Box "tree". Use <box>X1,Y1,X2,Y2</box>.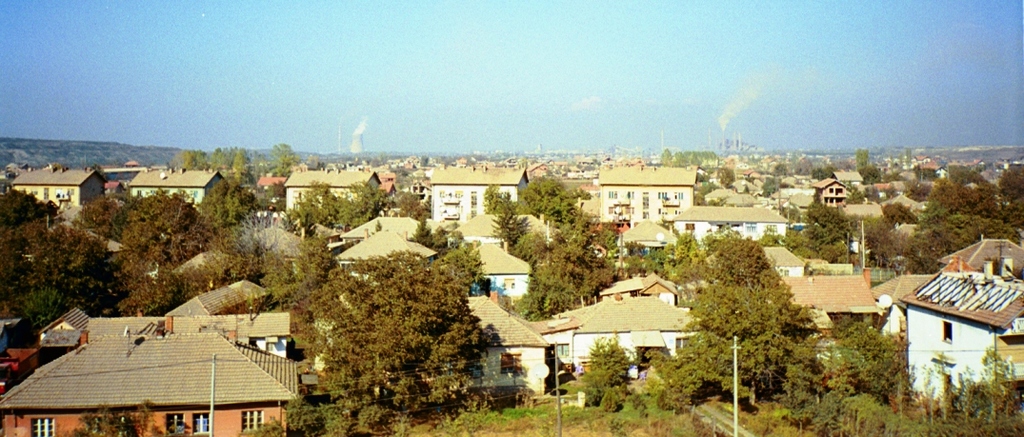
<box>72,193,132,225</box>.
